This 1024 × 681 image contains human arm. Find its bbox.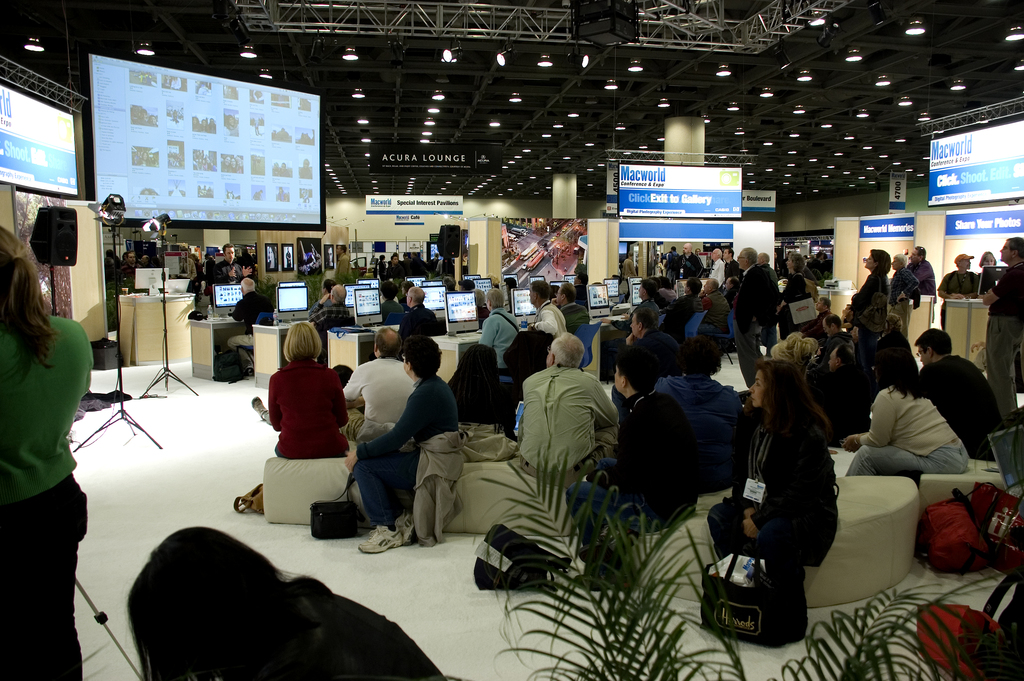
rect(342, 396, 428, 475).
